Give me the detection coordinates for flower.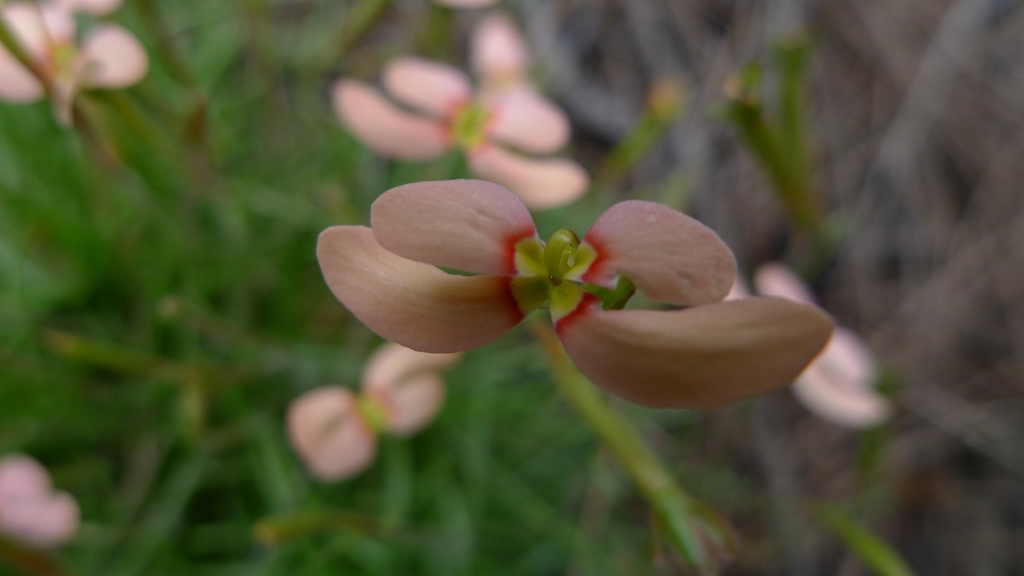
330/15/593/214.
